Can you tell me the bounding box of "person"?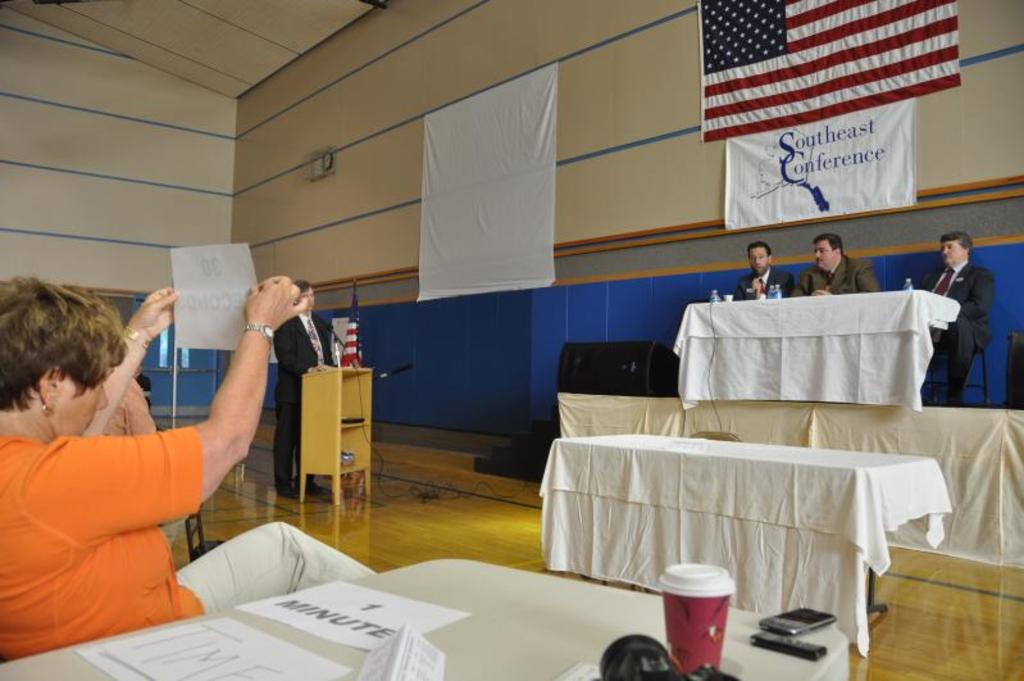
Rect(786, 228, 877, 296).
